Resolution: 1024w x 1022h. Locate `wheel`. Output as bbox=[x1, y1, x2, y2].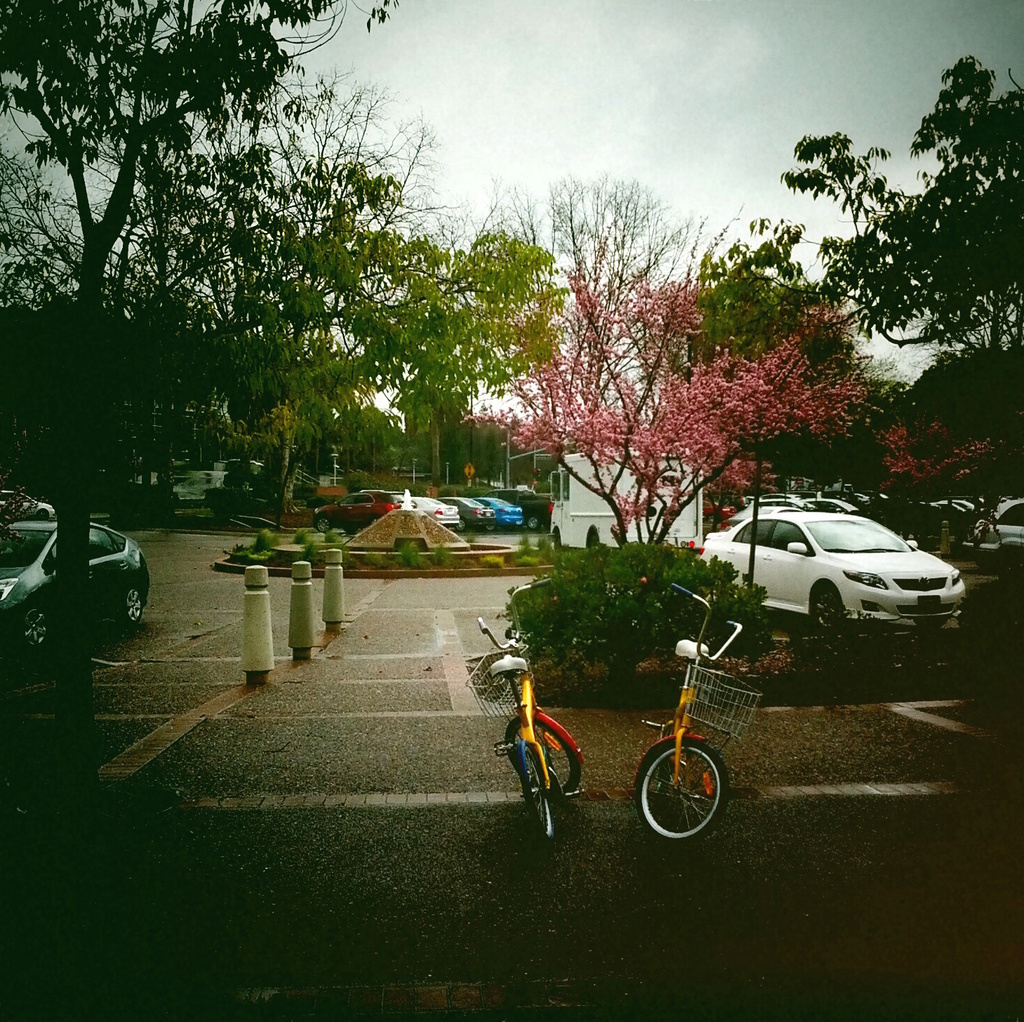
bbox=[811, 581, 846, 639].
